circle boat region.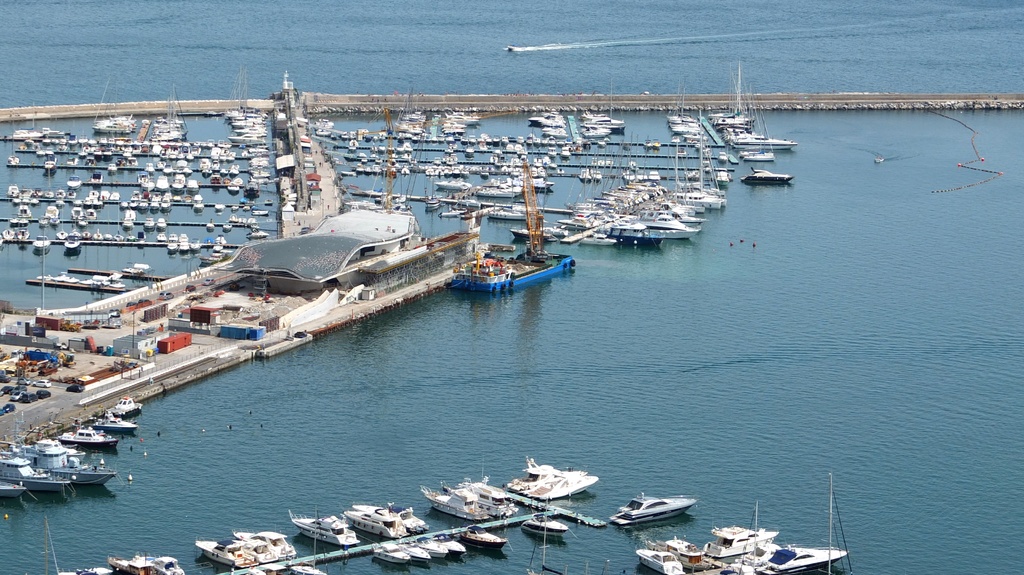
Region: BBox(226, 178, 228, 182).
